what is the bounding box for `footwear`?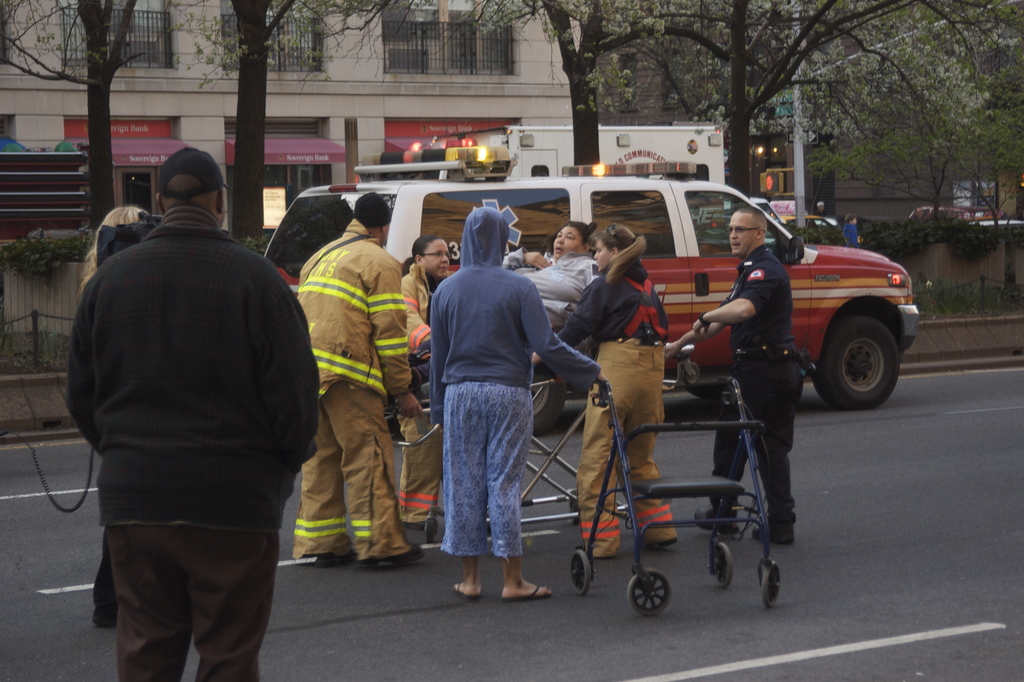
(left=366, top=537, right=426, bottom=566).
